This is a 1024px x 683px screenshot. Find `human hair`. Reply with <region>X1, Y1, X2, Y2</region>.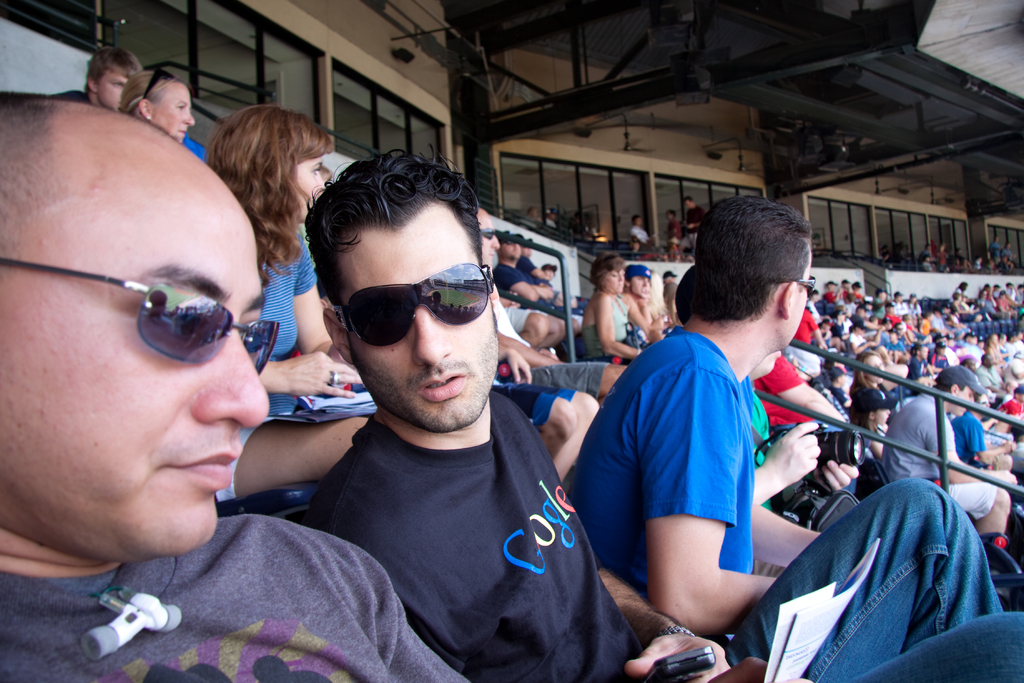
<region>0, 99, 63, 253</region>.
